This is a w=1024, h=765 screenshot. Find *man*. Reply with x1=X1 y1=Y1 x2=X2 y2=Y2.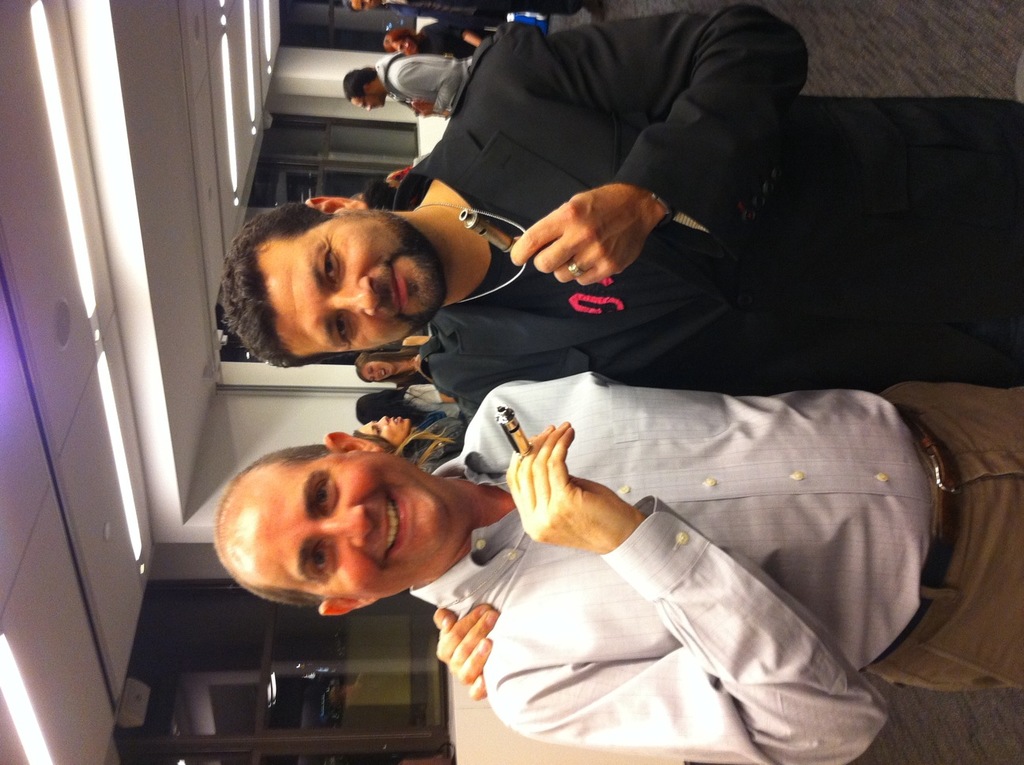
x1=224 y1=21 x2=1023 y2=424.
